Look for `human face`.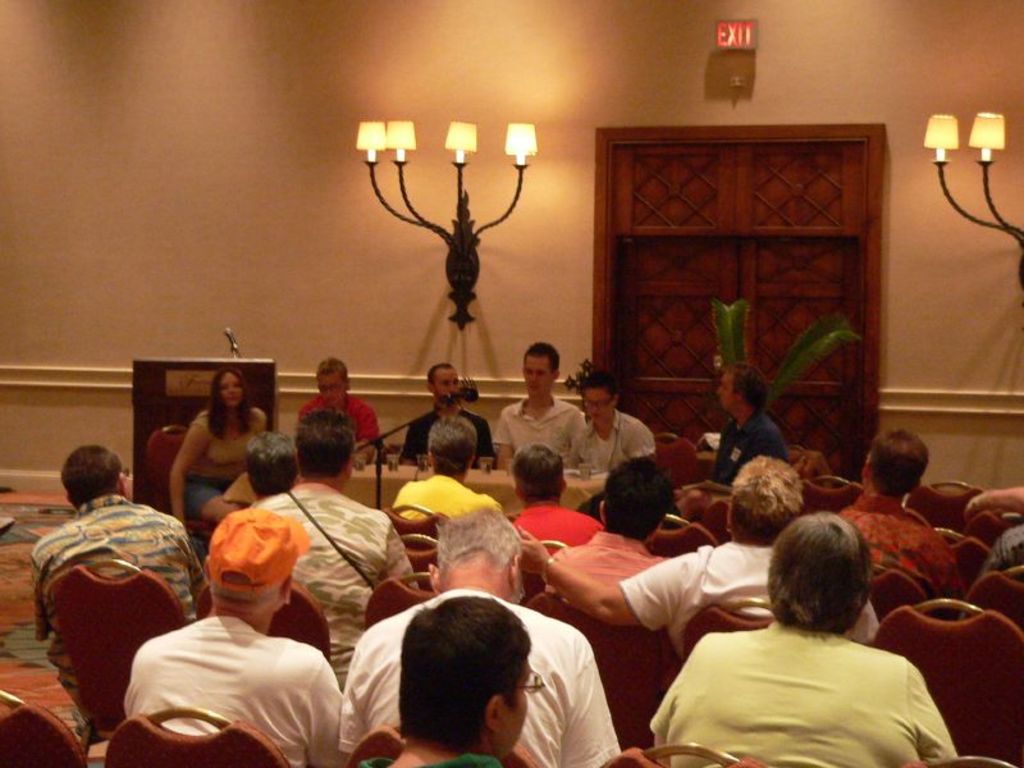
Found: (x1=719, y1=375, x2=733, y2=407).
